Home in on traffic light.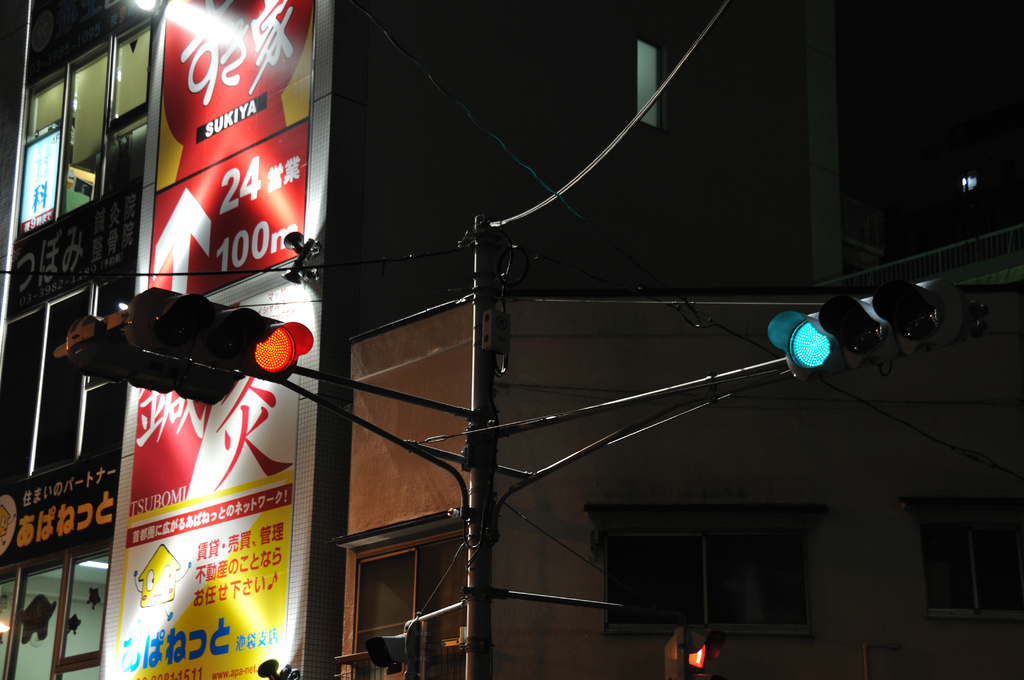
Homed in at locate(663, 626, 726, 679).
